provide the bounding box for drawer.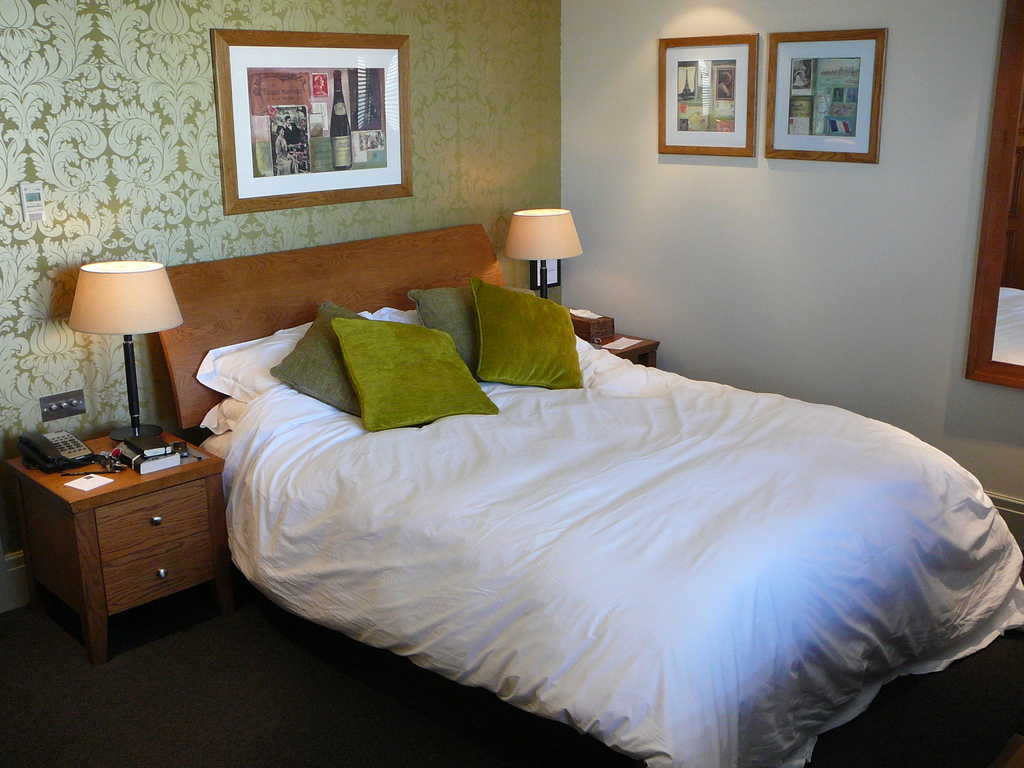
[left=99, top=529, right=225, bottom=614].
